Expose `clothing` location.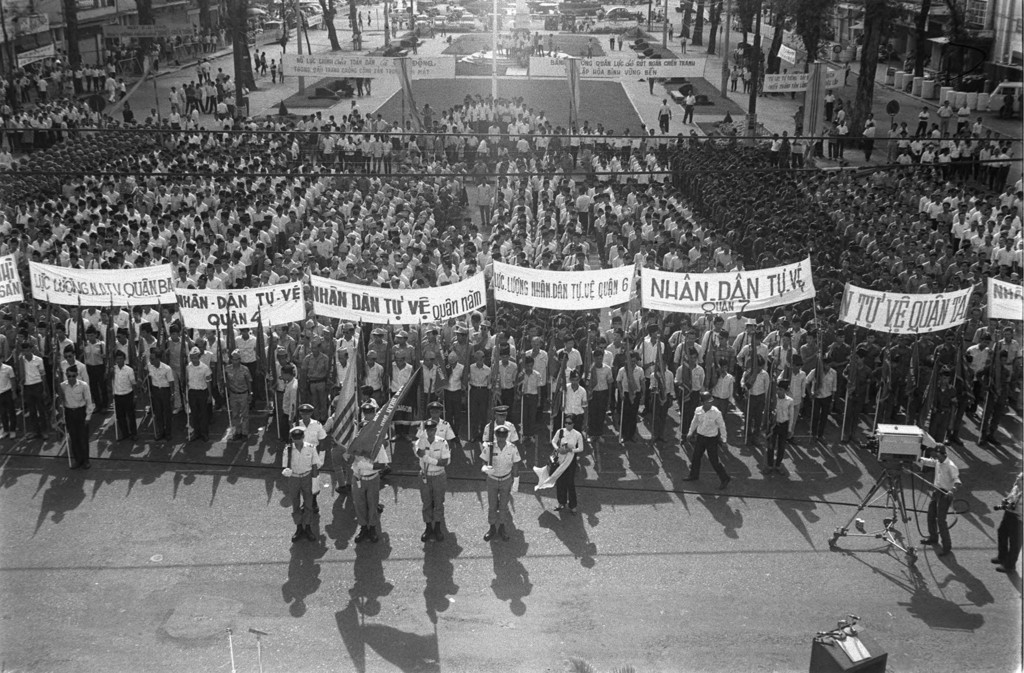
Exposed at detection(616, 368, 648, 430).
